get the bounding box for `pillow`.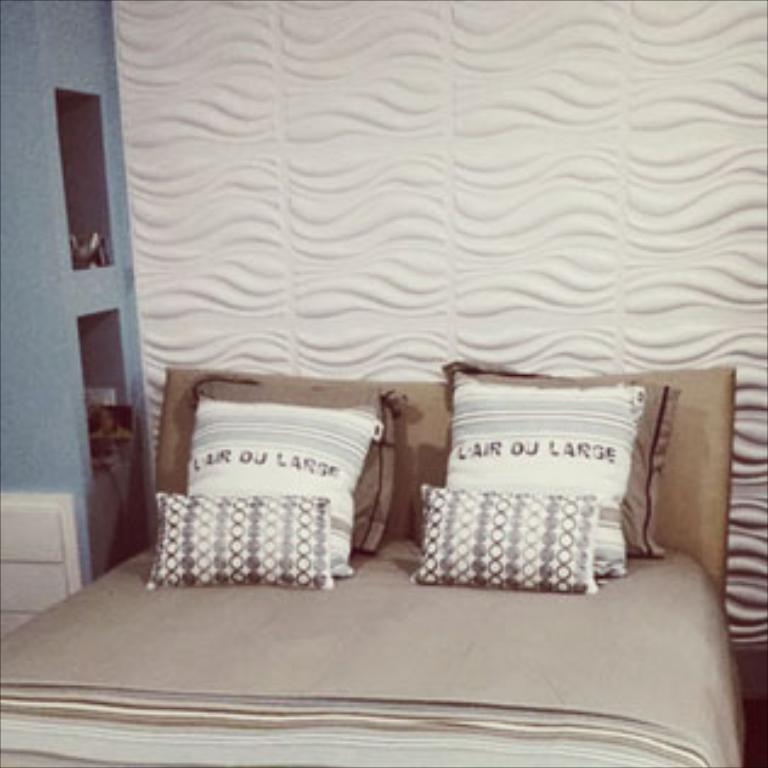
452 372 668 566.
